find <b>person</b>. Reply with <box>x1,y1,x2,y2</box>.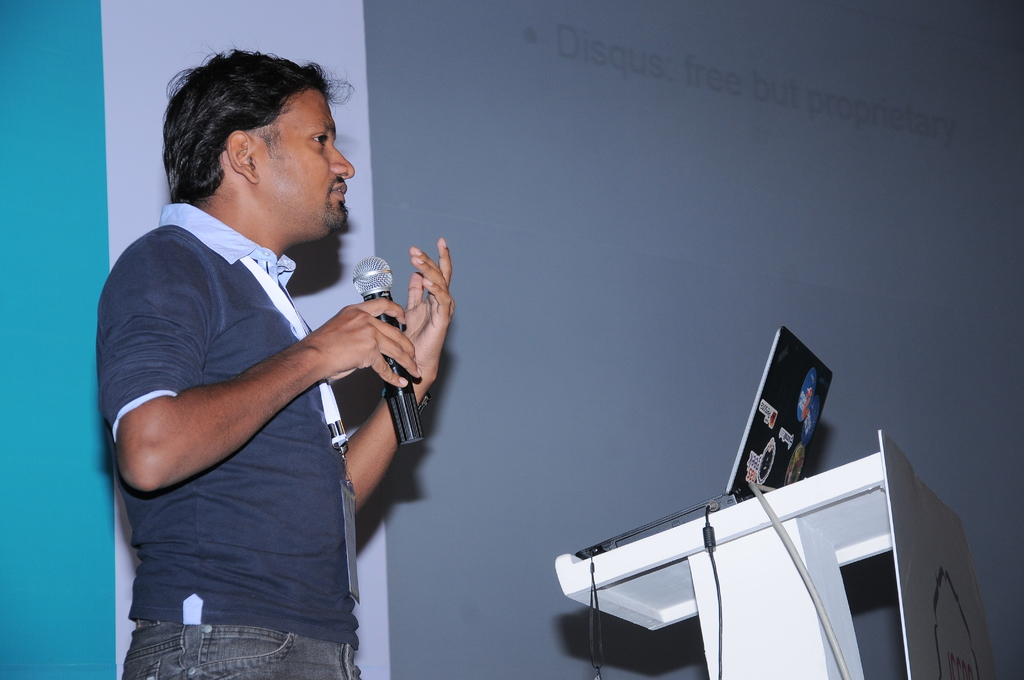
<box>103,20,440,679</box>.
